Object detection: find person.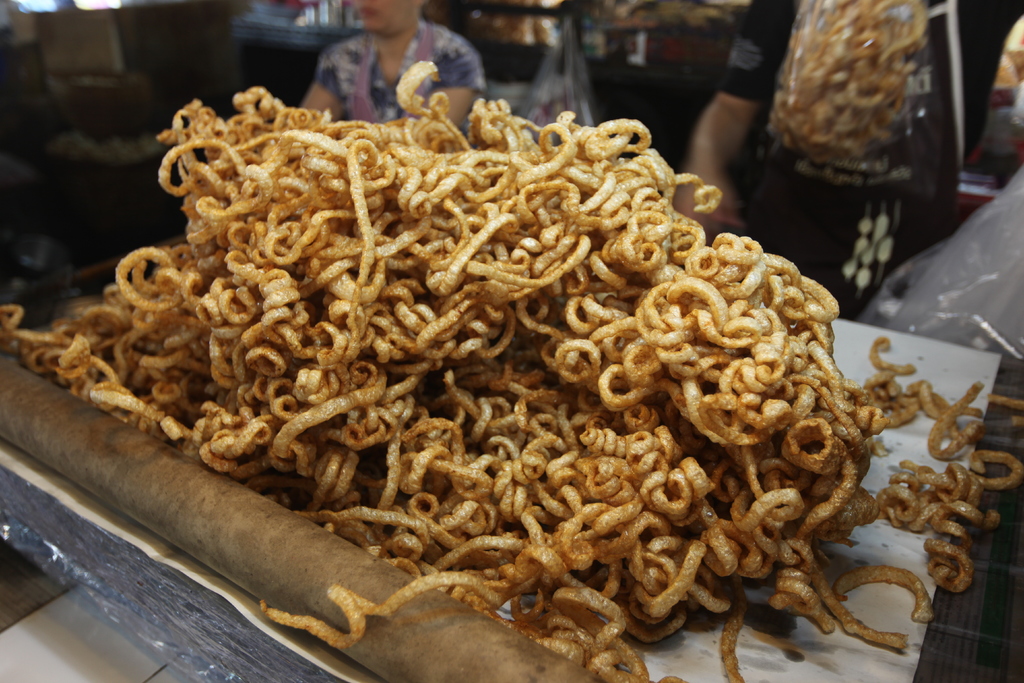
(243,0,514,151).
